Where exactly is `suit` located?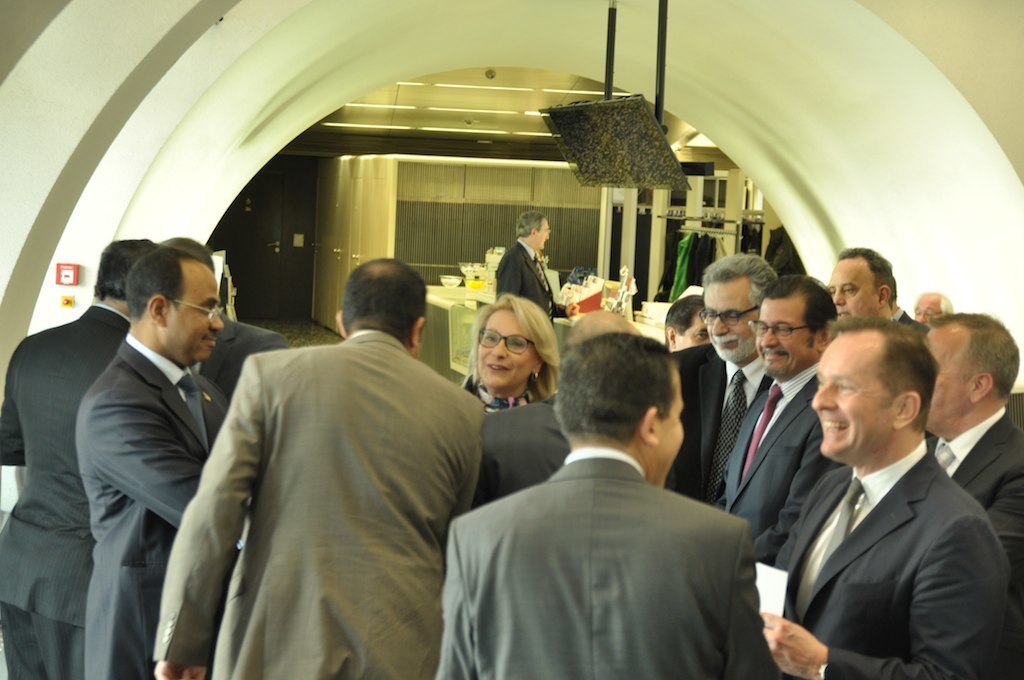
Its bounding box is rect(775, 434, 1009, 679).
